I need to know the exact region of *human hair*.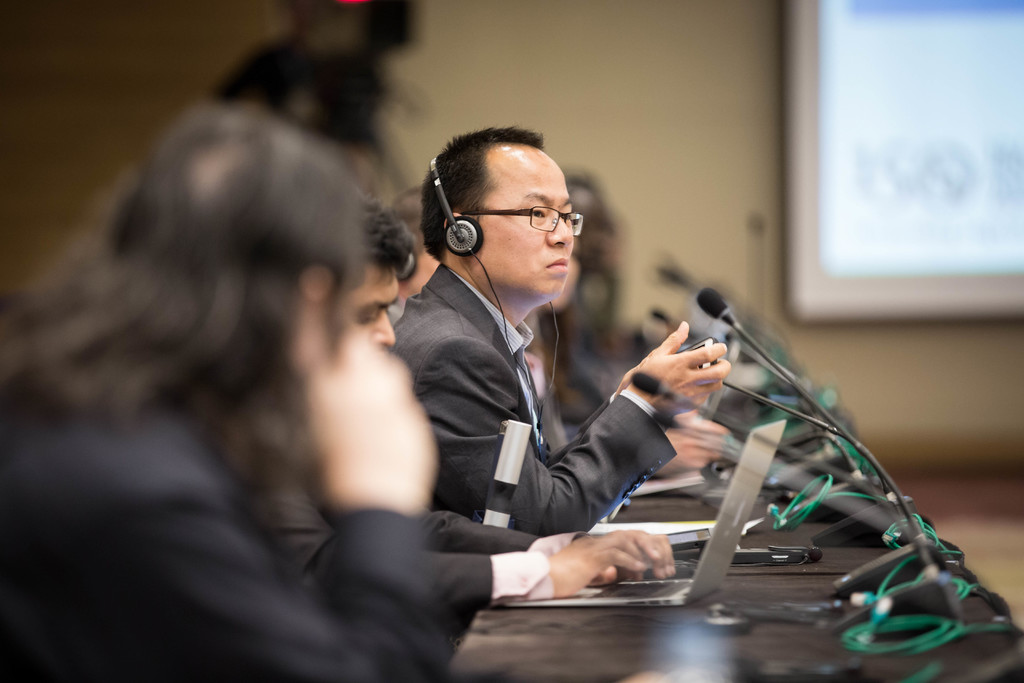
Region: bbox(415, 122, 543, 264).
